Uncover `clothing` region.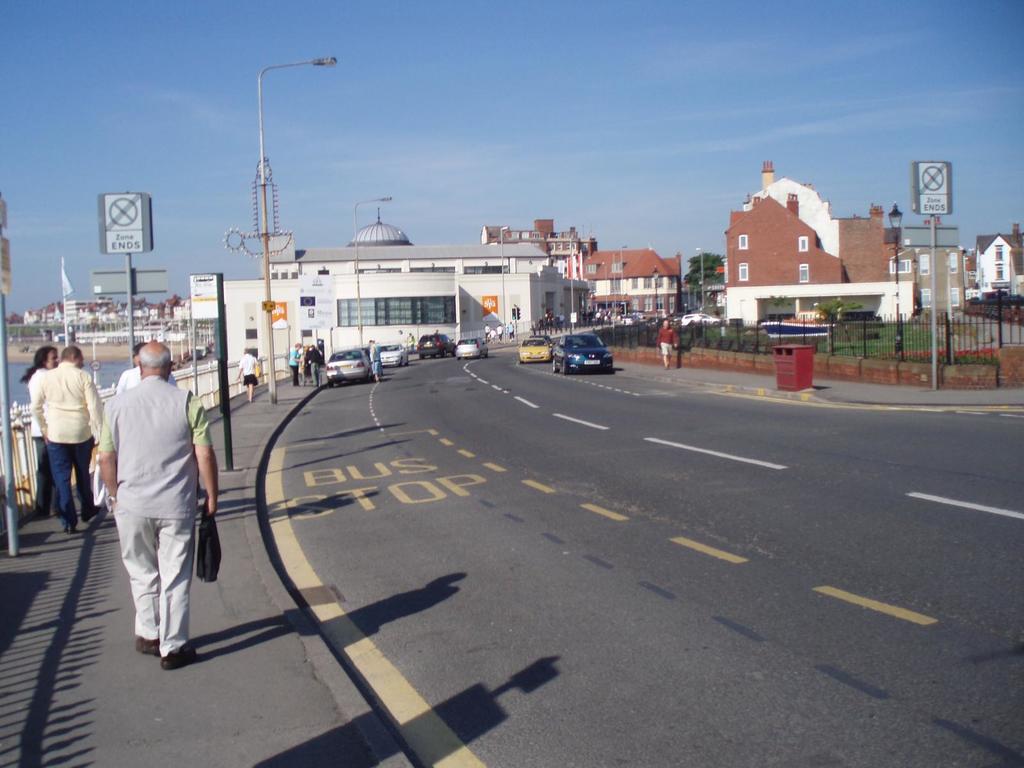
Uncovered: 100,374,211,664.
